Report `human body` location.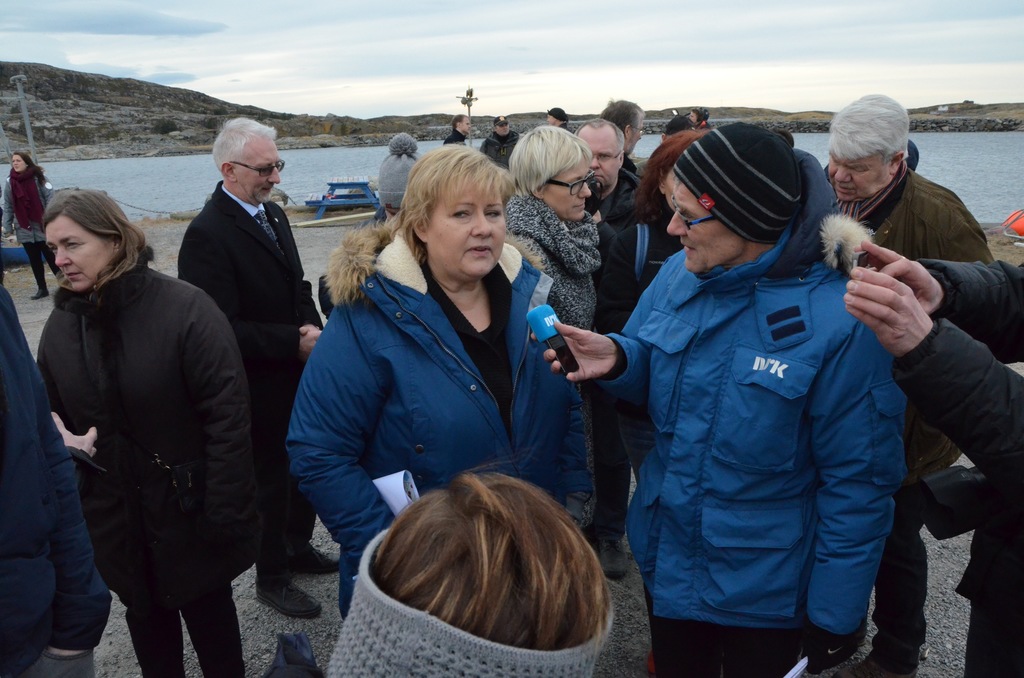
Report: {"left": 504, "top": 122, "right": 605, "bottom": 359}.
